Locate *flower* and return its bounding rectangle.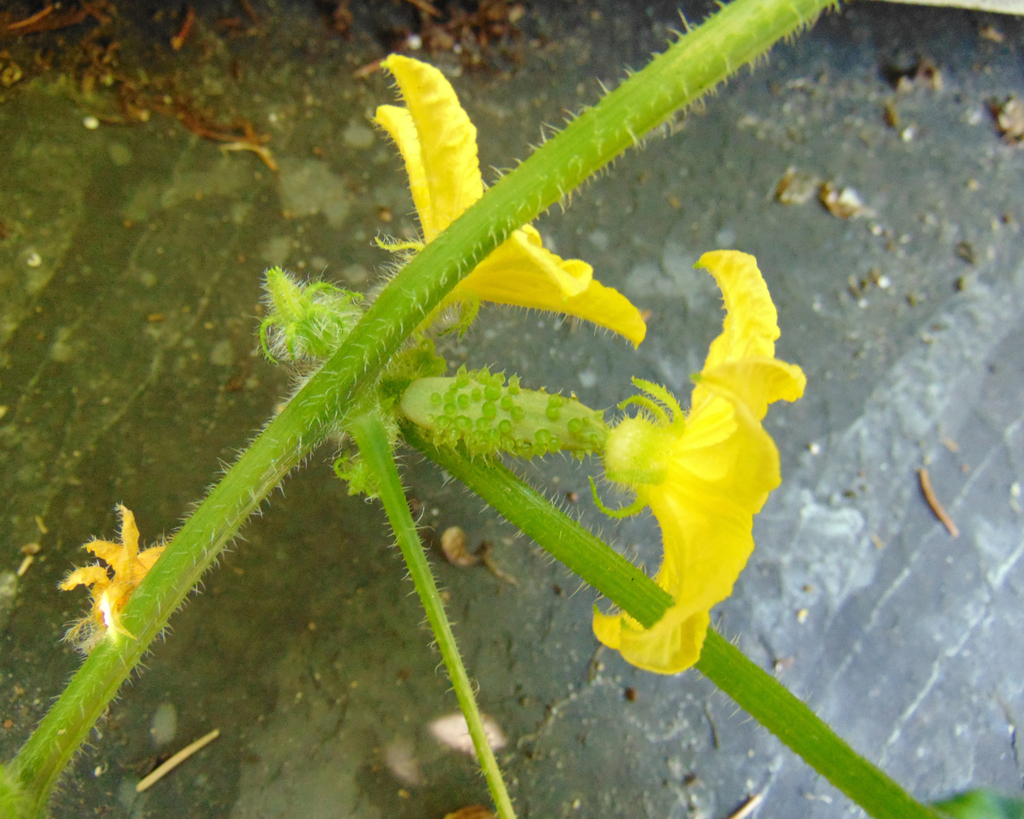
box=[61, 500, 171, 638].
